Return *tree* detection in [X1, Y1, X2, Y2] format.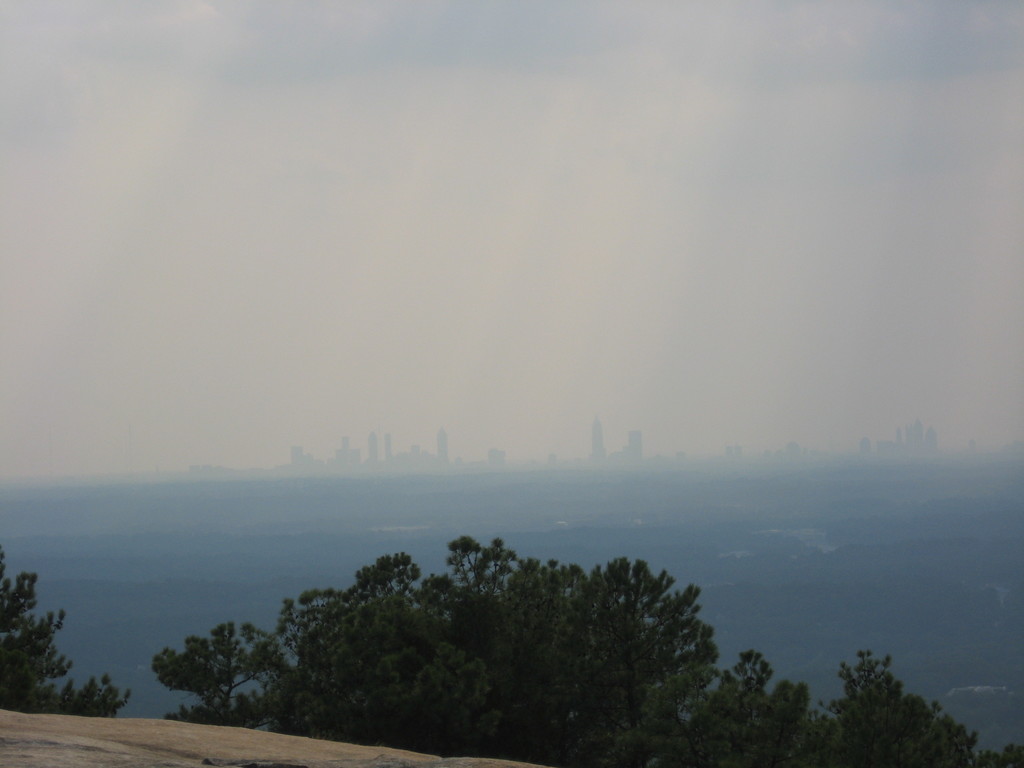
[67, 675, 133, 717].
